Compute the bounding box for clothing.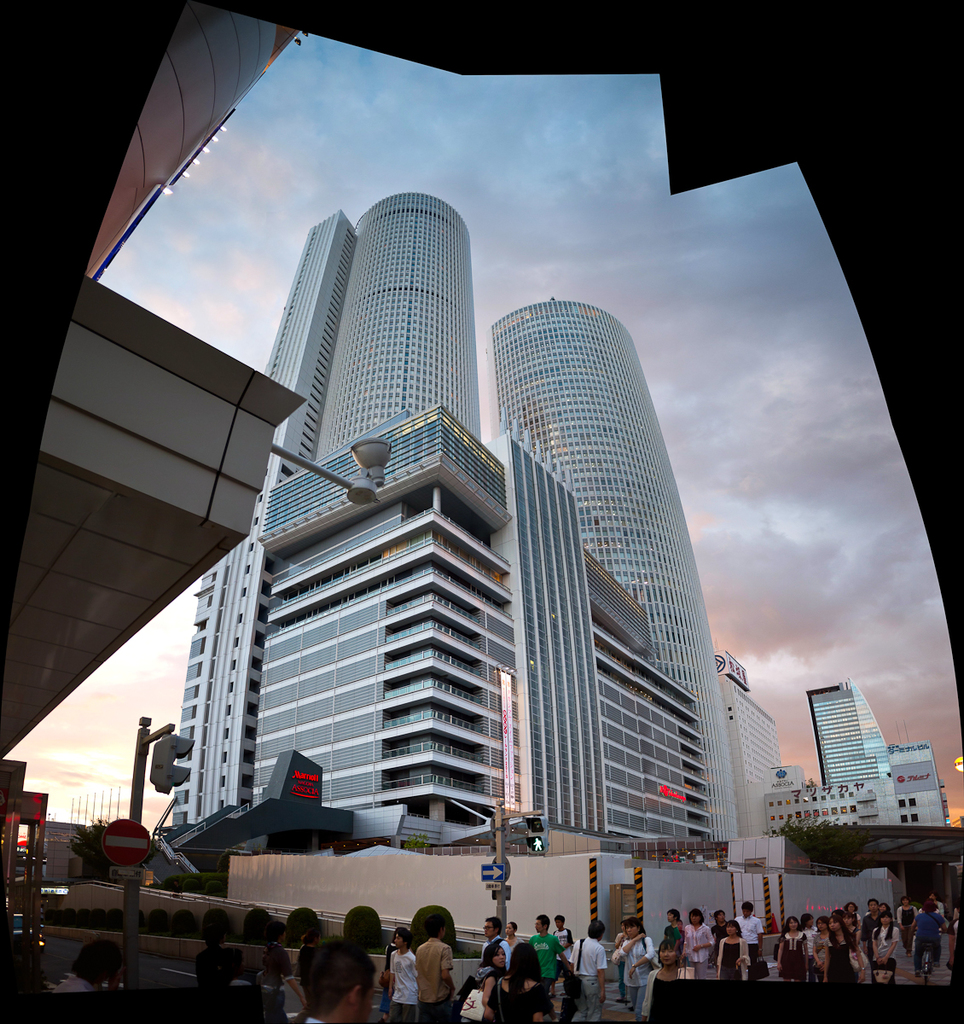
{"x1": 909, "y1": 909, "x2": 940, "y2": 963}.
